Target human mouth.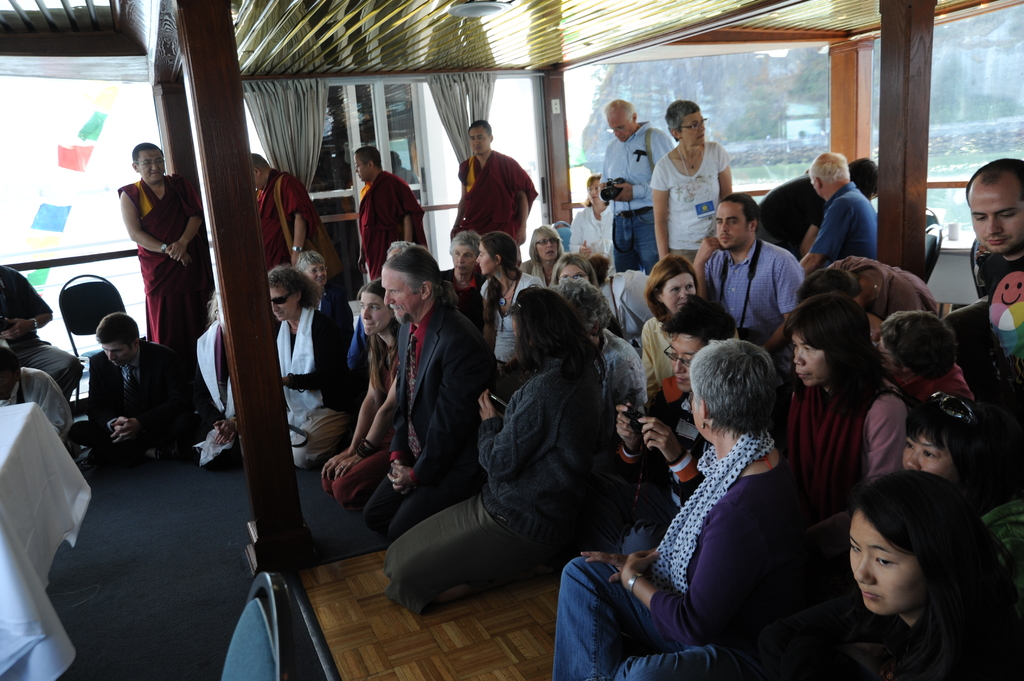
Target region: select_region(676, 300, 687, 307).
